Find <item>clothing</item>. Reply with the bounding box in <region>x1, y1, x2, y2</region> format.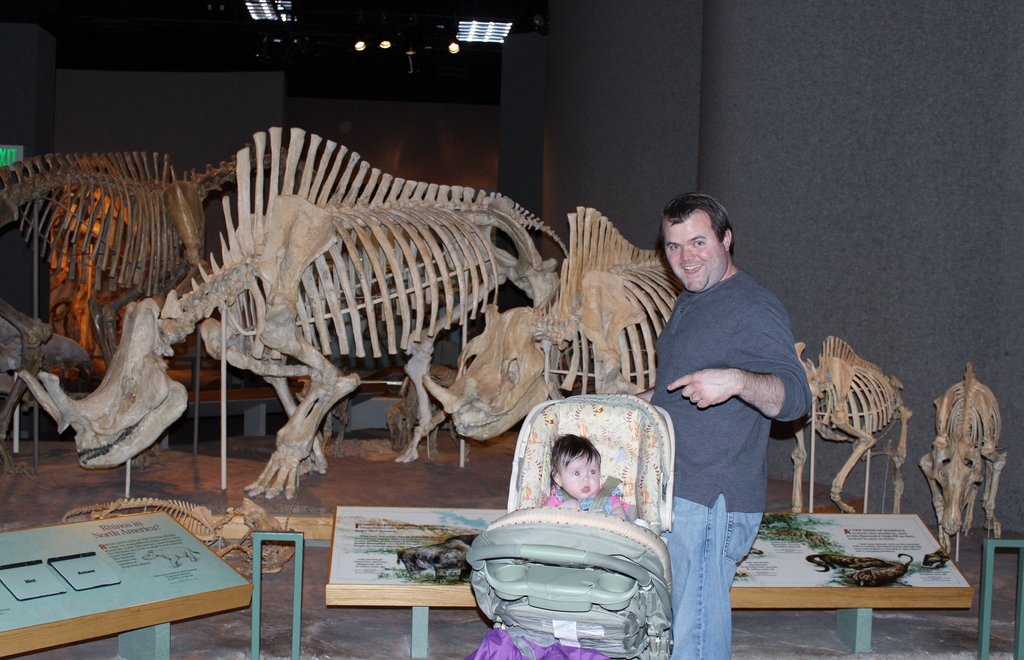
<region>553, 480, 633, 524</region>.
